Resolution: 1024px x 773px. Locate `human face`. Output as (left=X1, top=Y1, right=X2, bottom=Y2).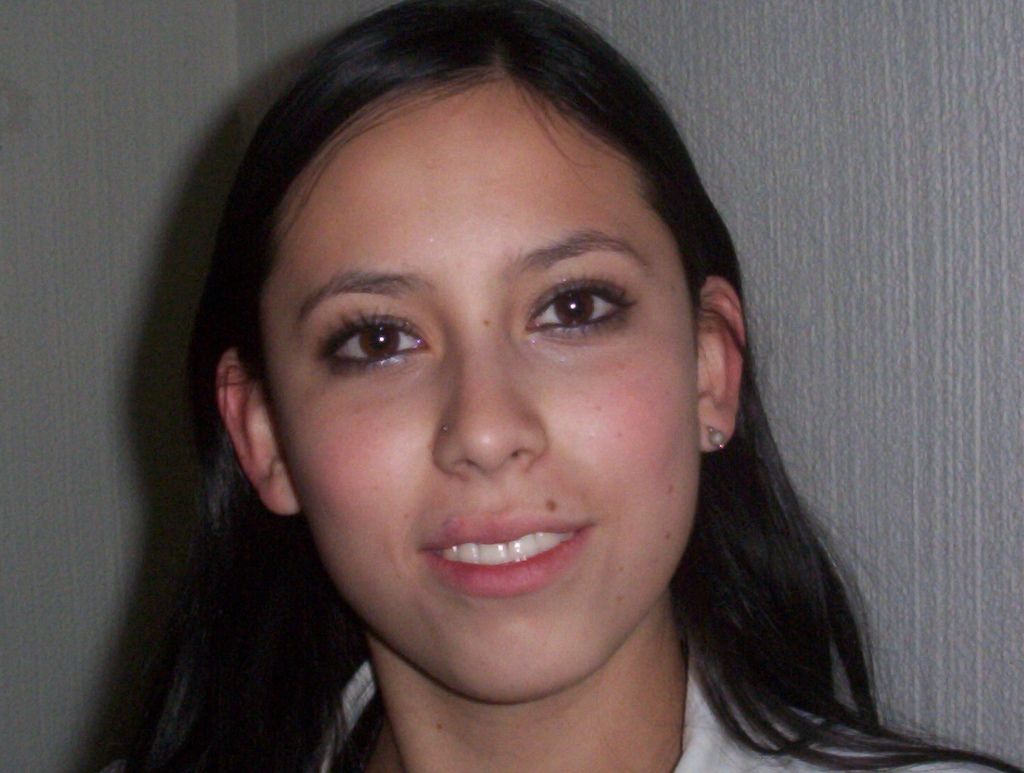
(left=266, top=99, right=698, bottom=701).
